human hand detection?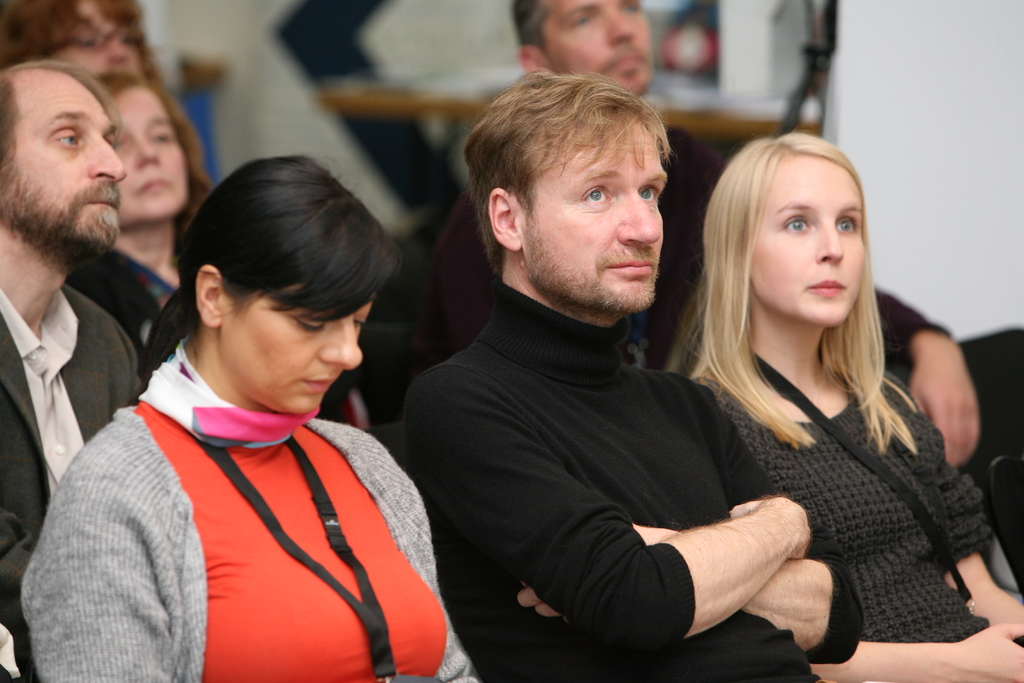
bbox=[728, 495, 810, 561]
